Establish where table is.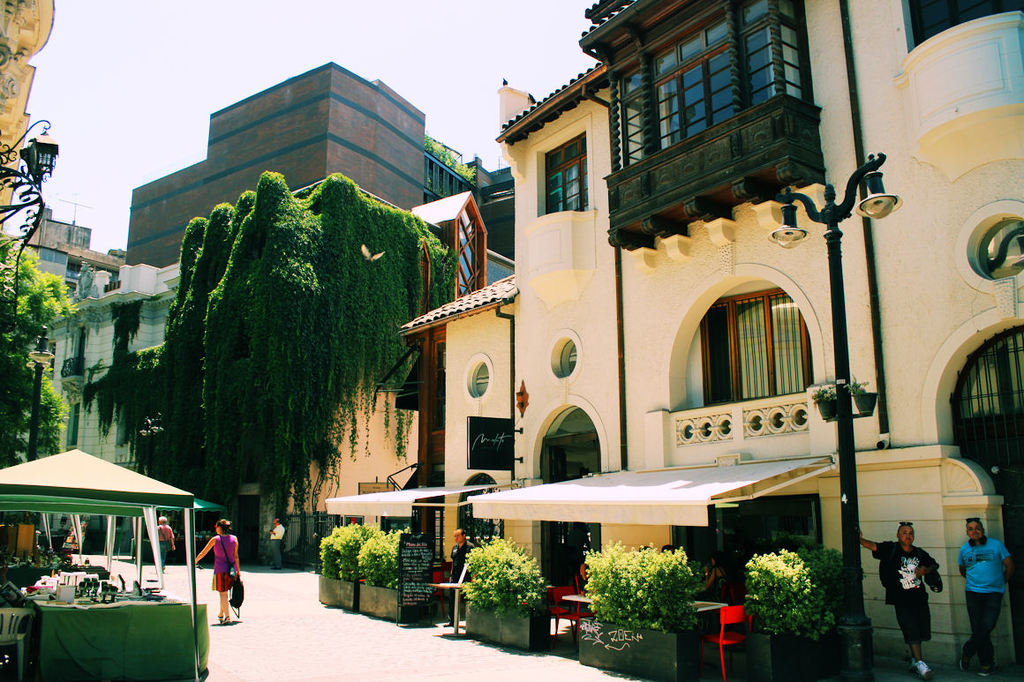
Established at [687,588,720,633].
